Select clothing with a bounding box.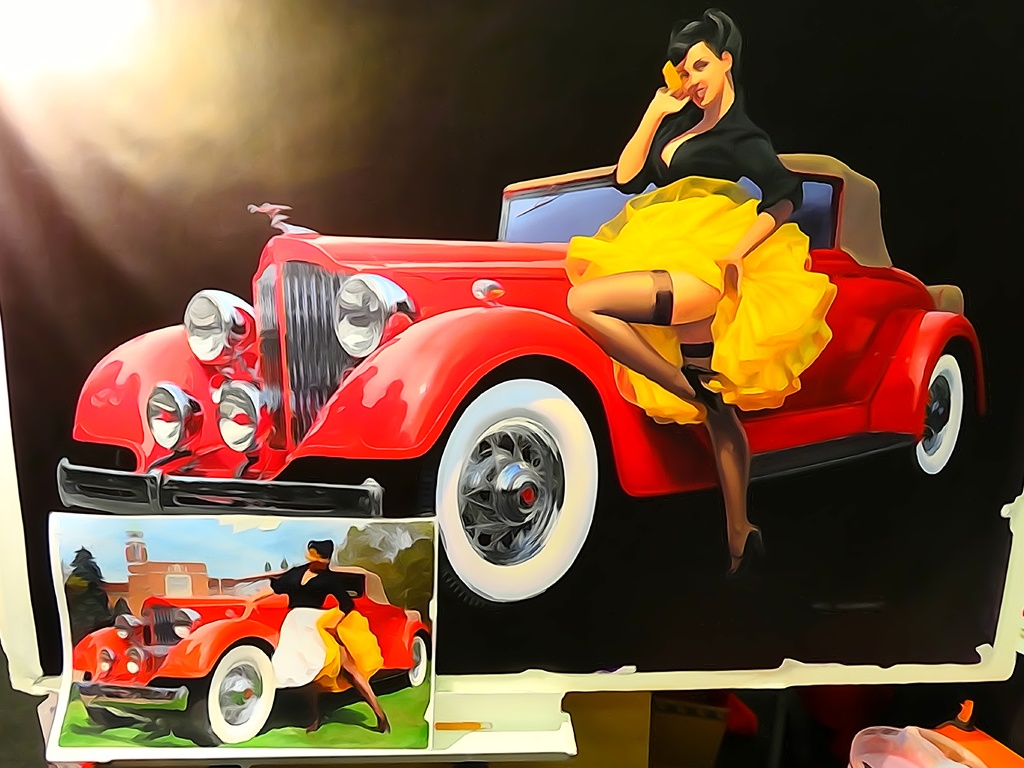
<box>563,70,837,425</box>.
